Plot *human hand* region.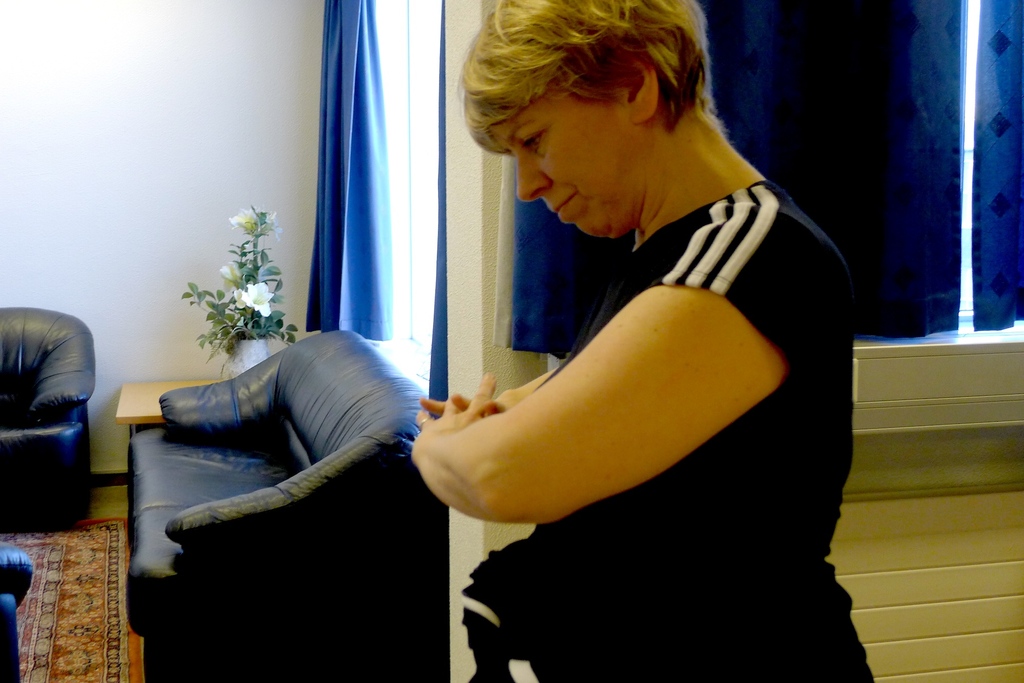
Plotted at [410, 364, 499, 462].
